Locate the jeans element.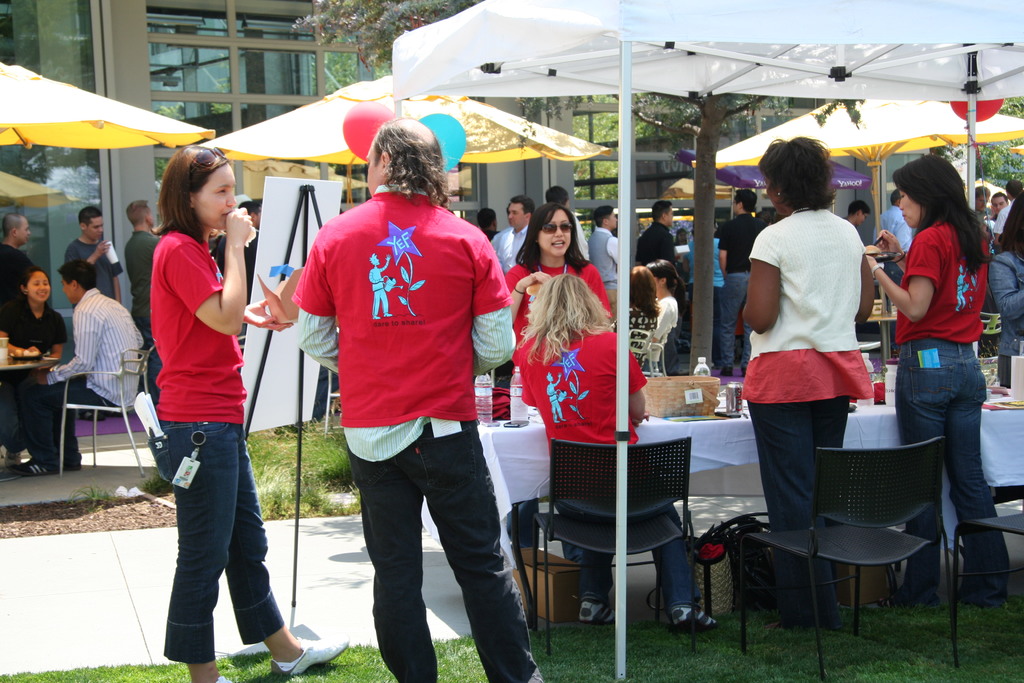
Element bbox: select_region(883, 333, 1023, 604).
